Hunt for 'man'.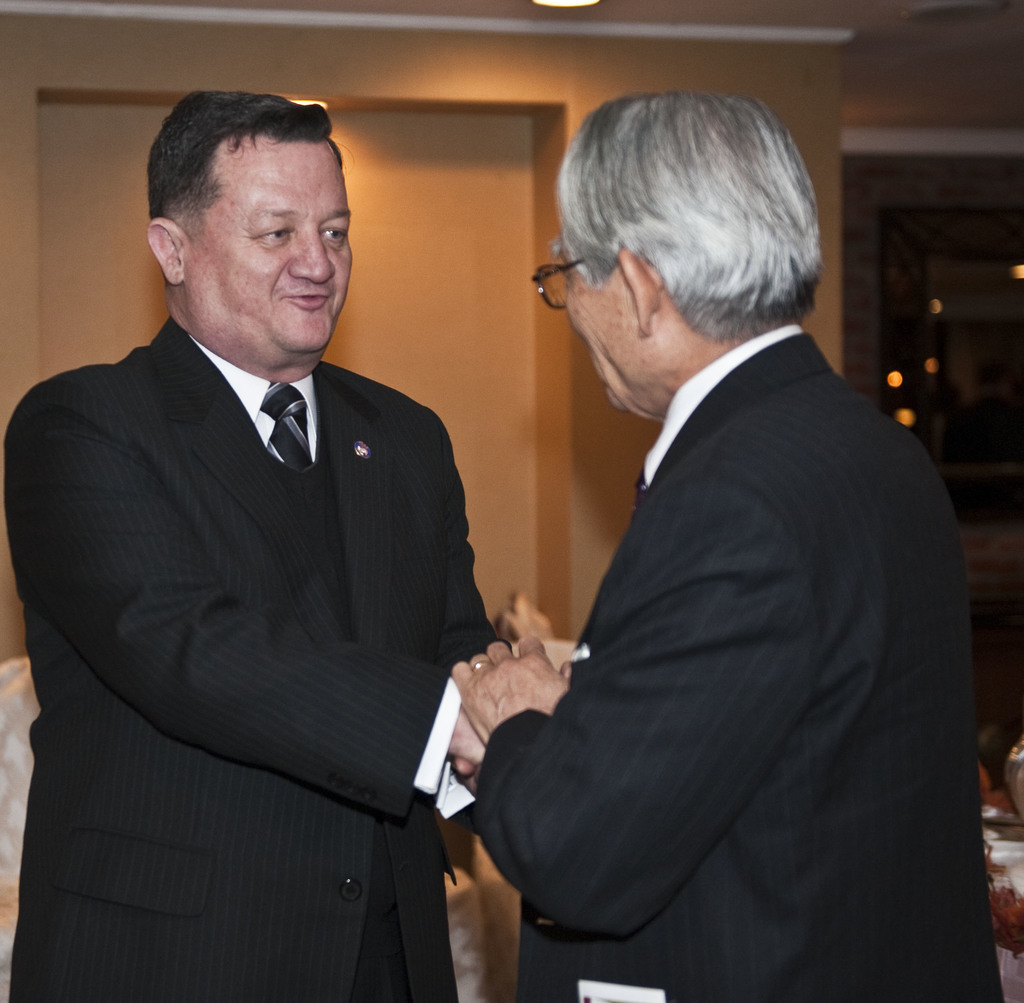
Hunted down at {"x1": 2, "y1": 83, "x2": 509, "y2": 1001}.
